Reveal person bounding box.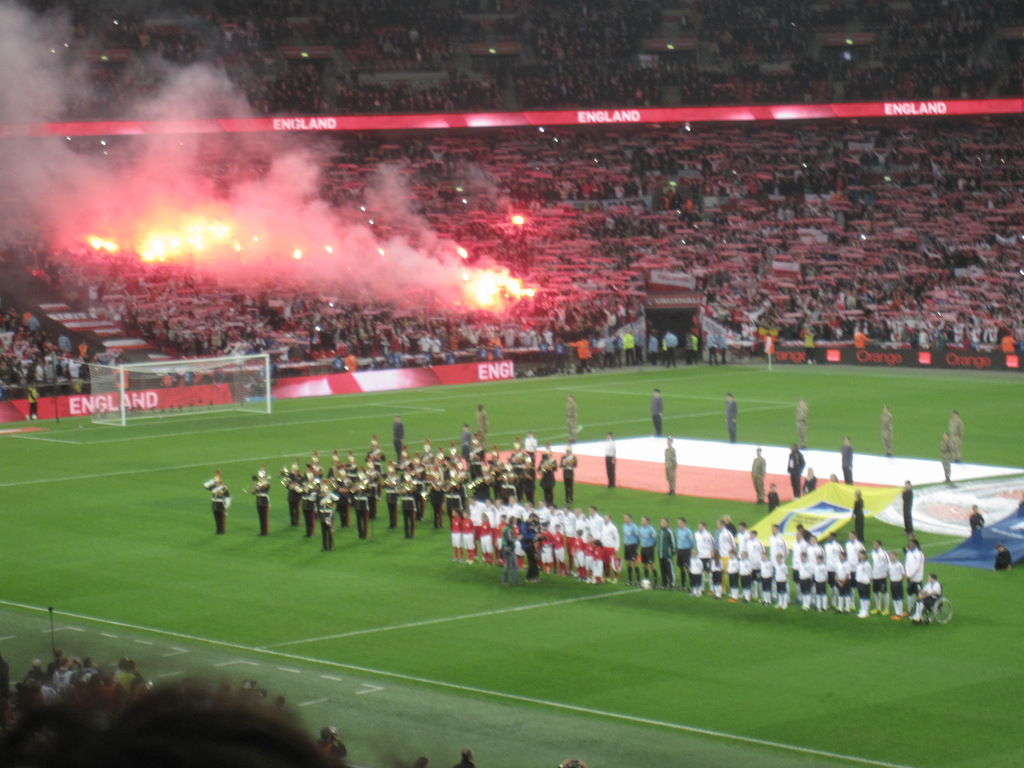
Revealed: [x1=940, y1=433, x2=952, y2=480].
